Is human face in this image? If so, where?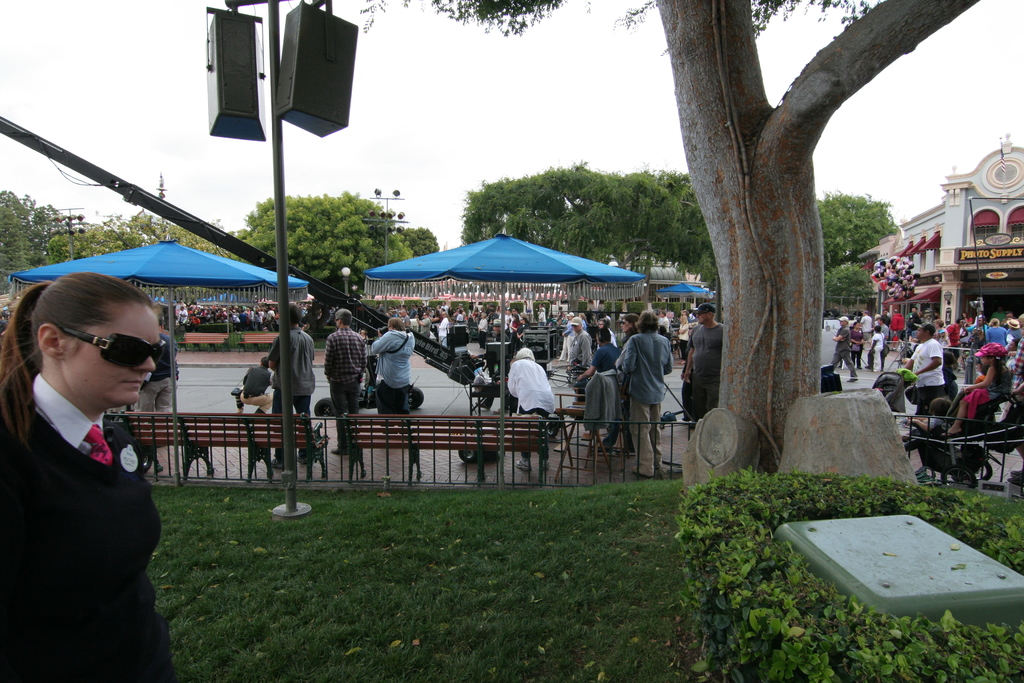
Yes, at bbox=[421, 310, 428, 318].
